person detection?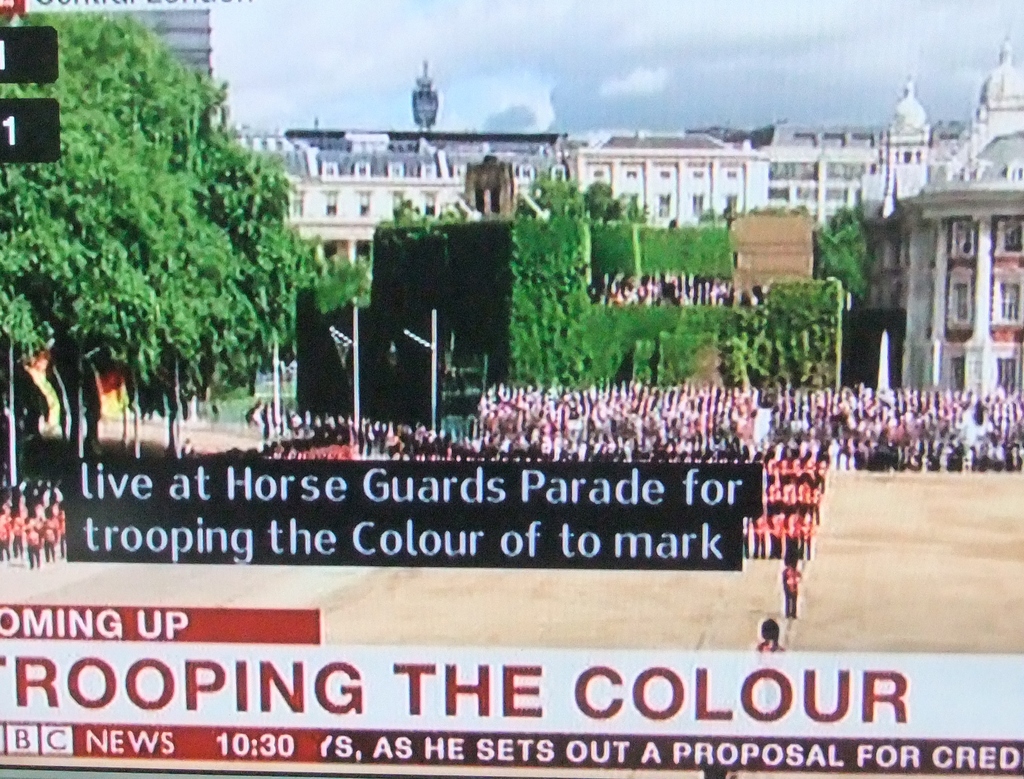
783 553 806 622
